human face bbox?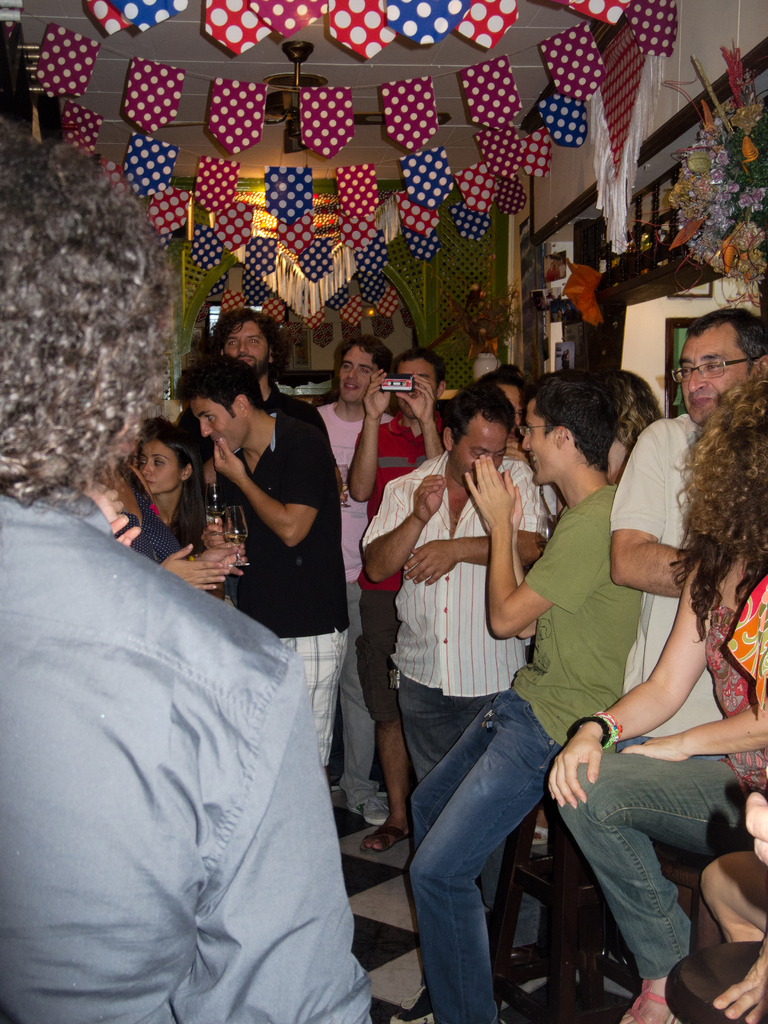
<region>140, 443, 180, 495</region>
